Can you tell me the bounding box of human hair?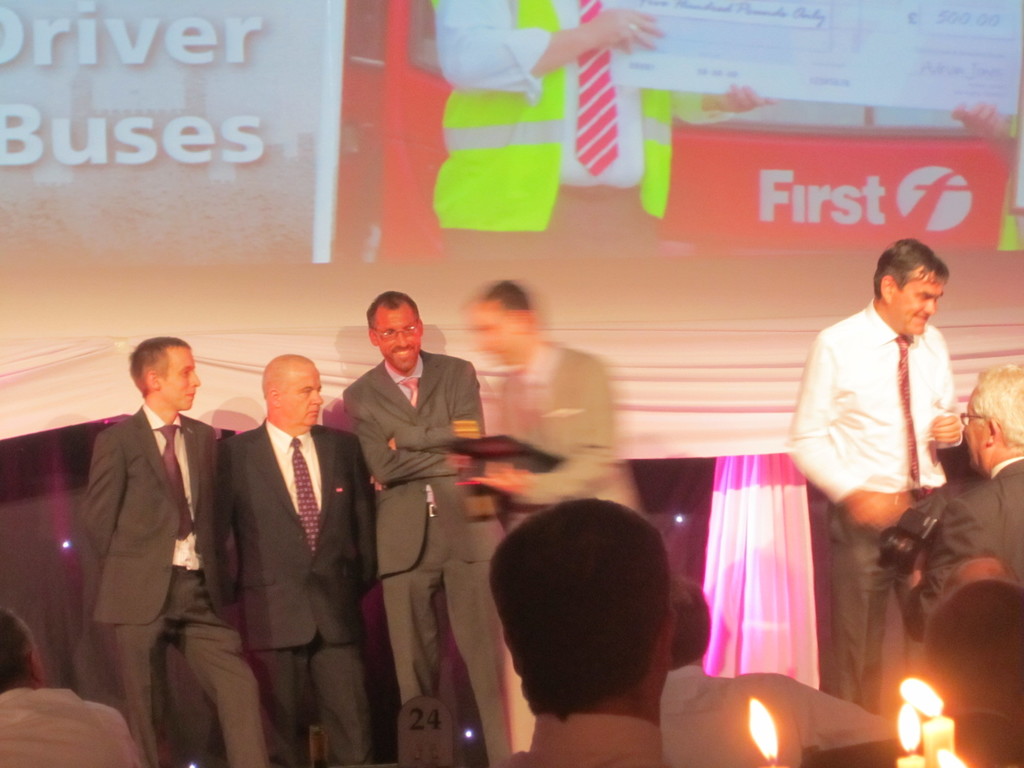
bbox=[481, 275, 529, 312].
